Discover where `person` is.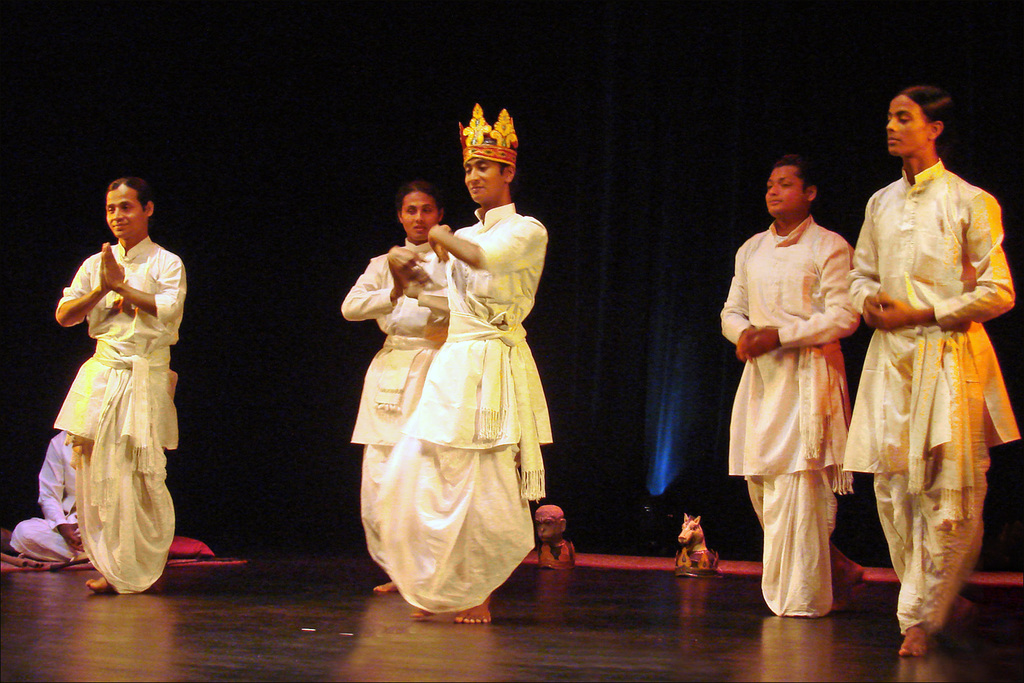
Discovered at rect(726, 155, 863, 616).
